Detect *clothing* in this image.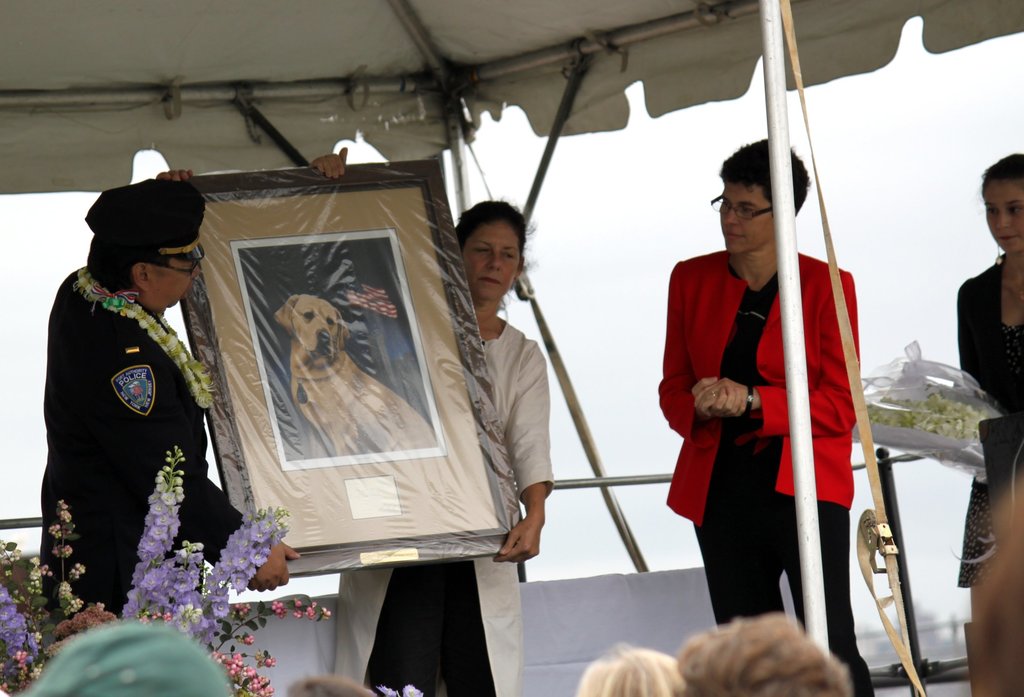
Detection: (left=324, top=313, right=559, bottom=696).
